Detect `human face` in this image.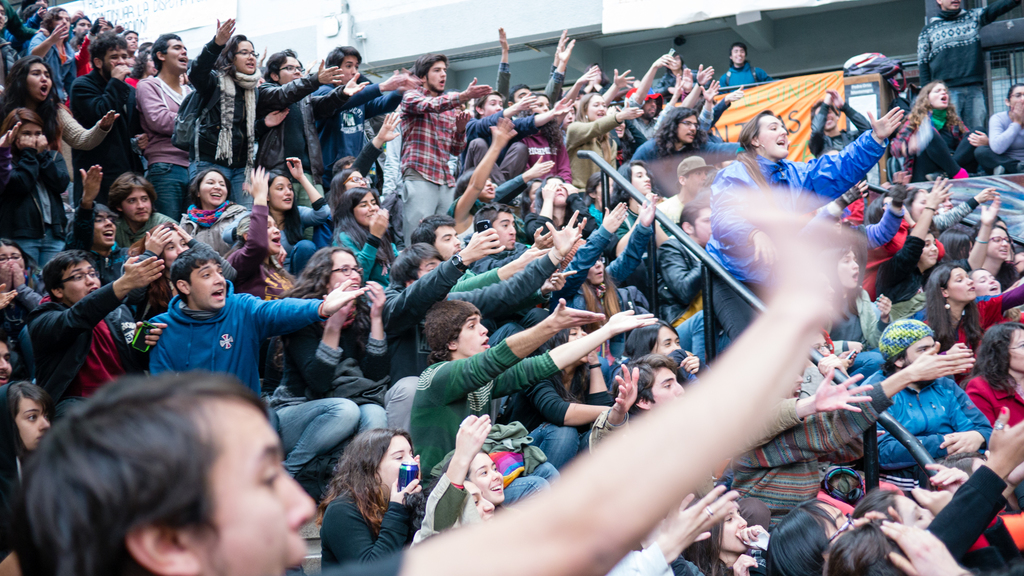
Detection: [15, 120, 40, 147].
